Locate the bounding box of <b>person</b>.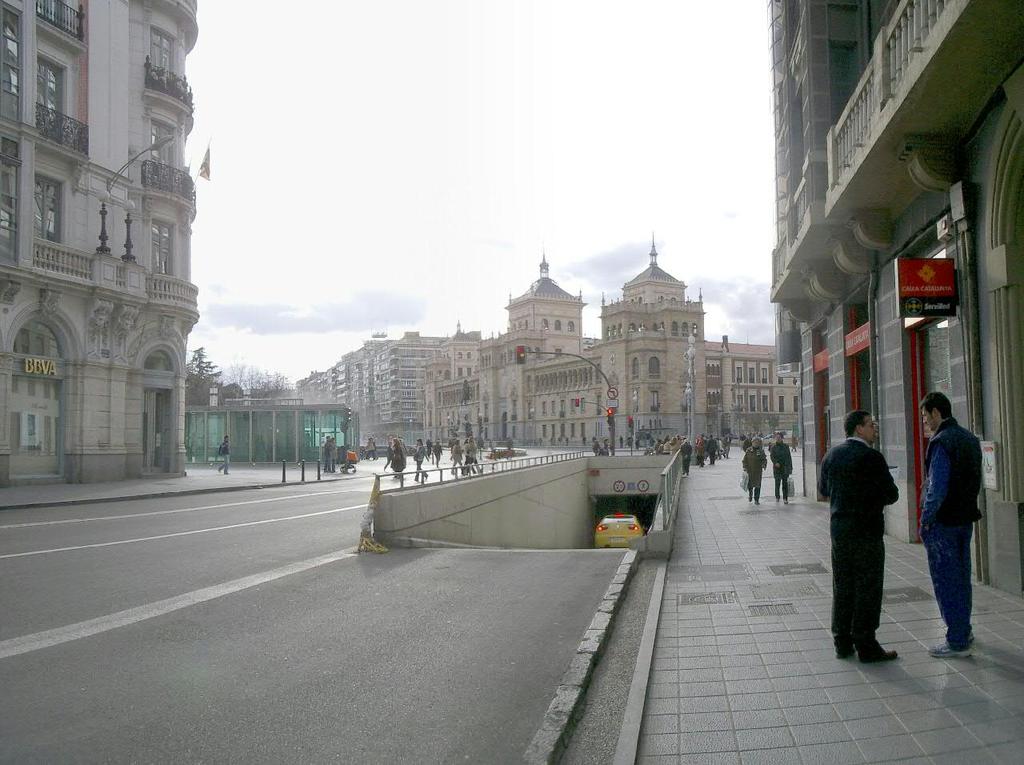
Bounding box: bbox=(220, 433, 233, 472).
